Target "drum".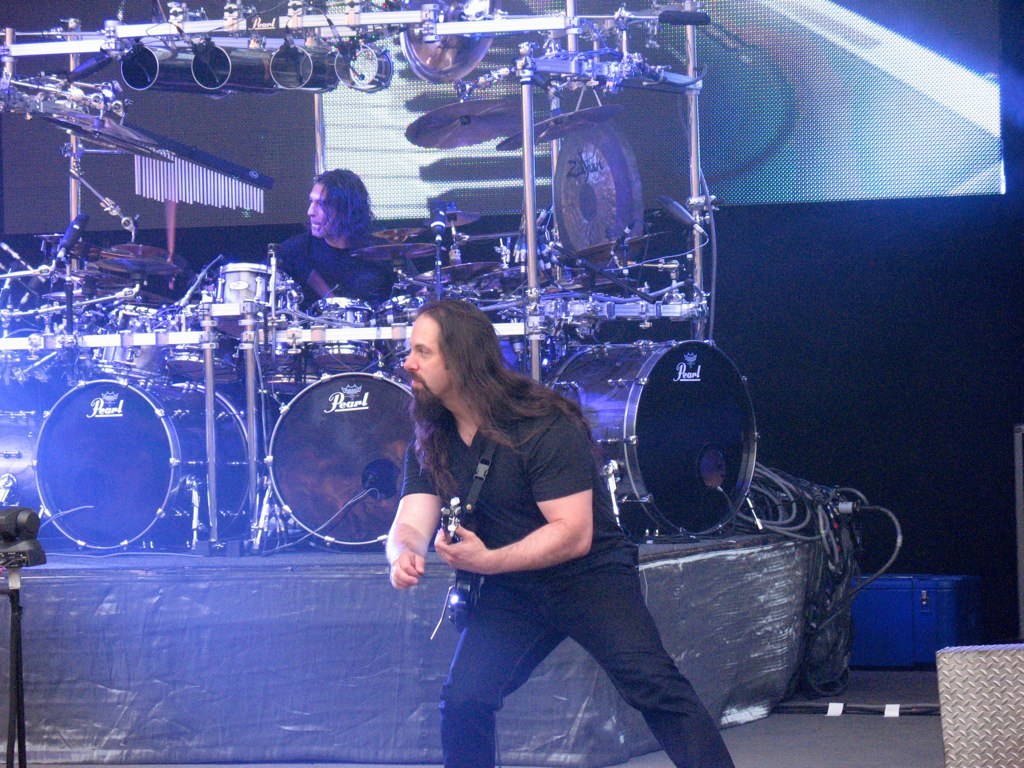
Target region: rect(307, 296, 376, 368).
